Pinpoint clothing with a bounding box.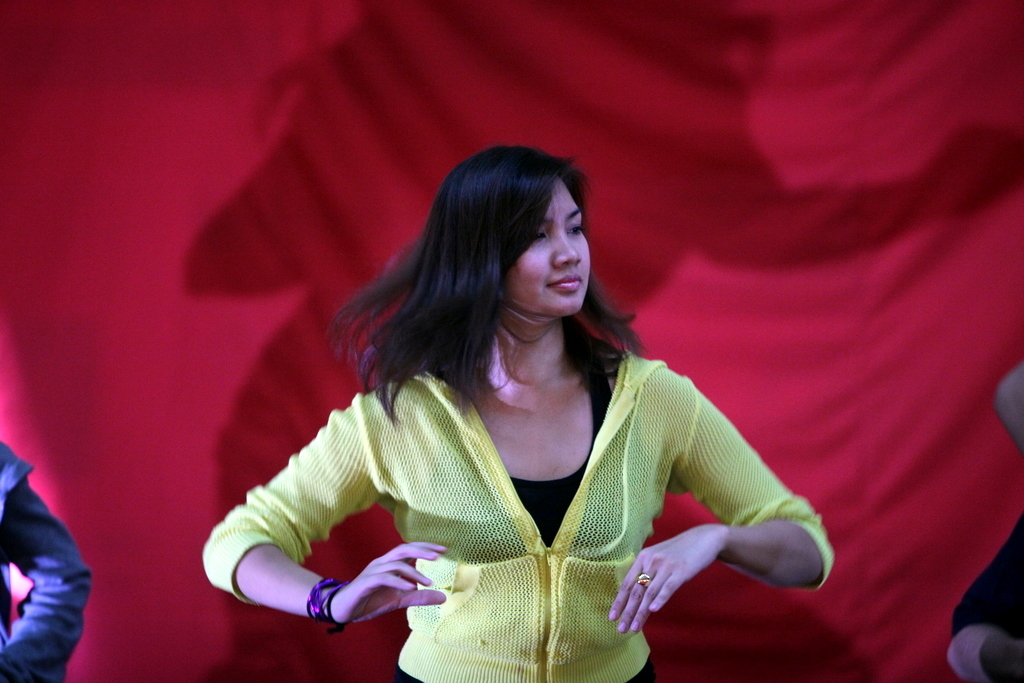
region(948, 513, 1023, 682).
